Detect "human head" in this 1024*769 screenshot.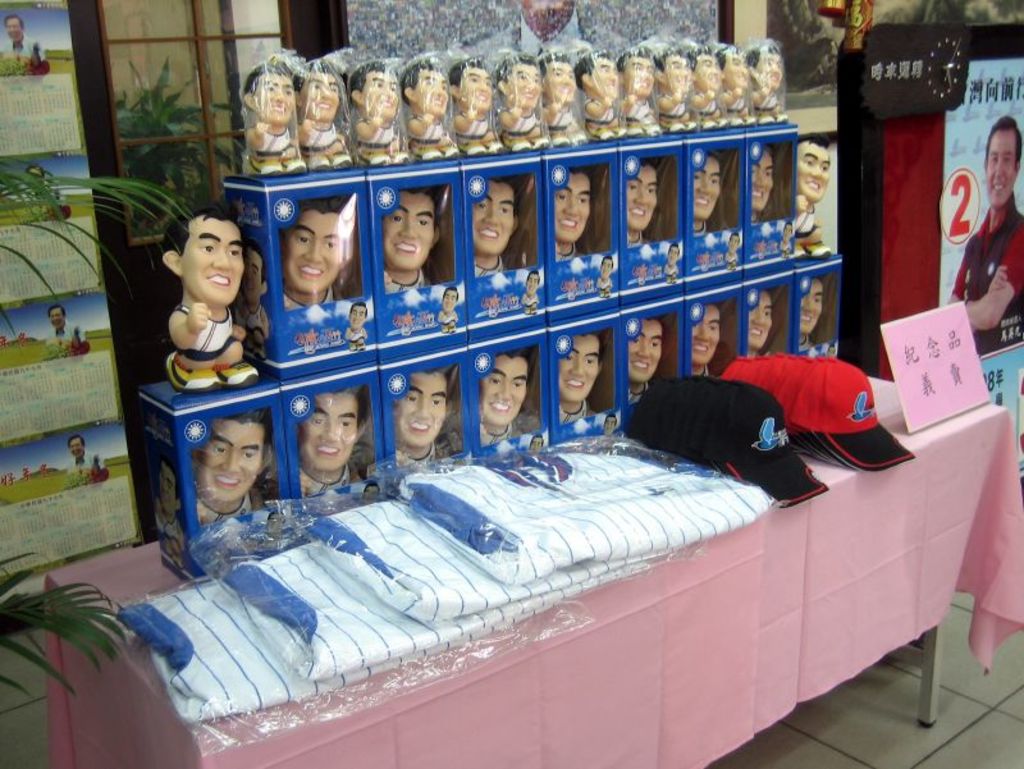
Detection: <region>399, 58, 452, 120</region>.
